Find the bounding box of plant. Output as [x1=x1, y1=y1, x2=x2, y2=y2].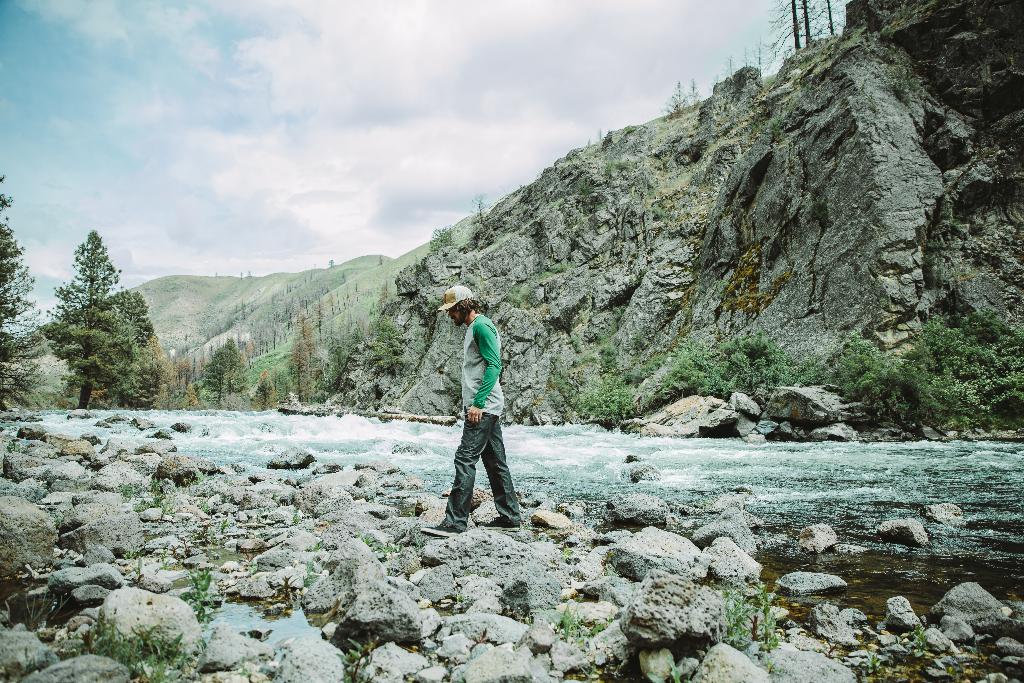
[x1=462, y1=566, x2=493, y2=580].
